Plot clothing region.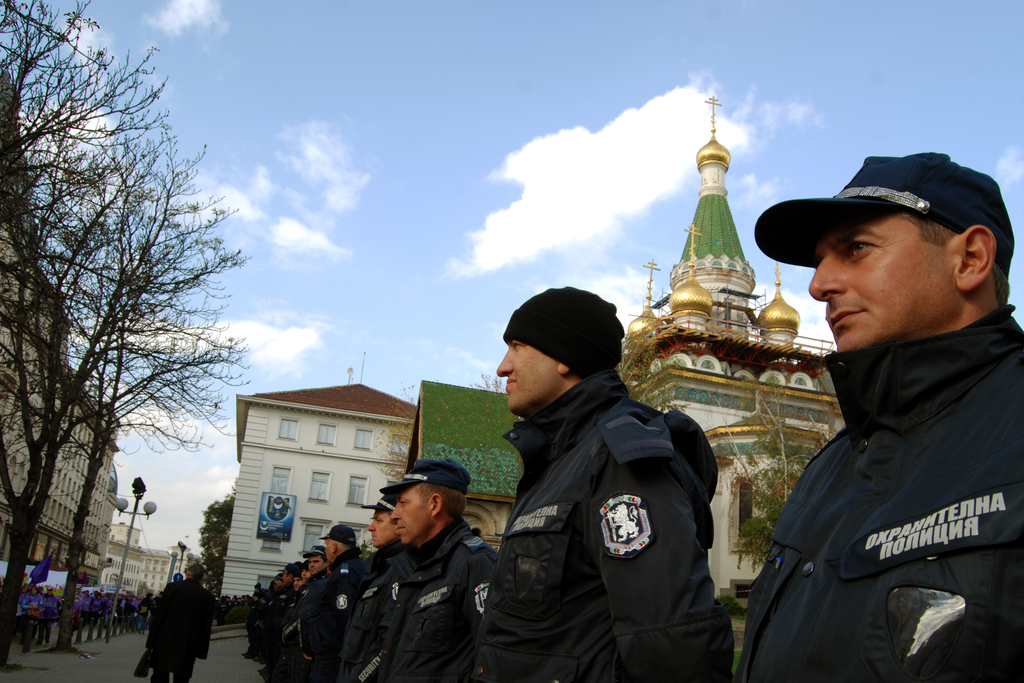
Plotted at x1=301 y1=563 x2=363 y2=674.
